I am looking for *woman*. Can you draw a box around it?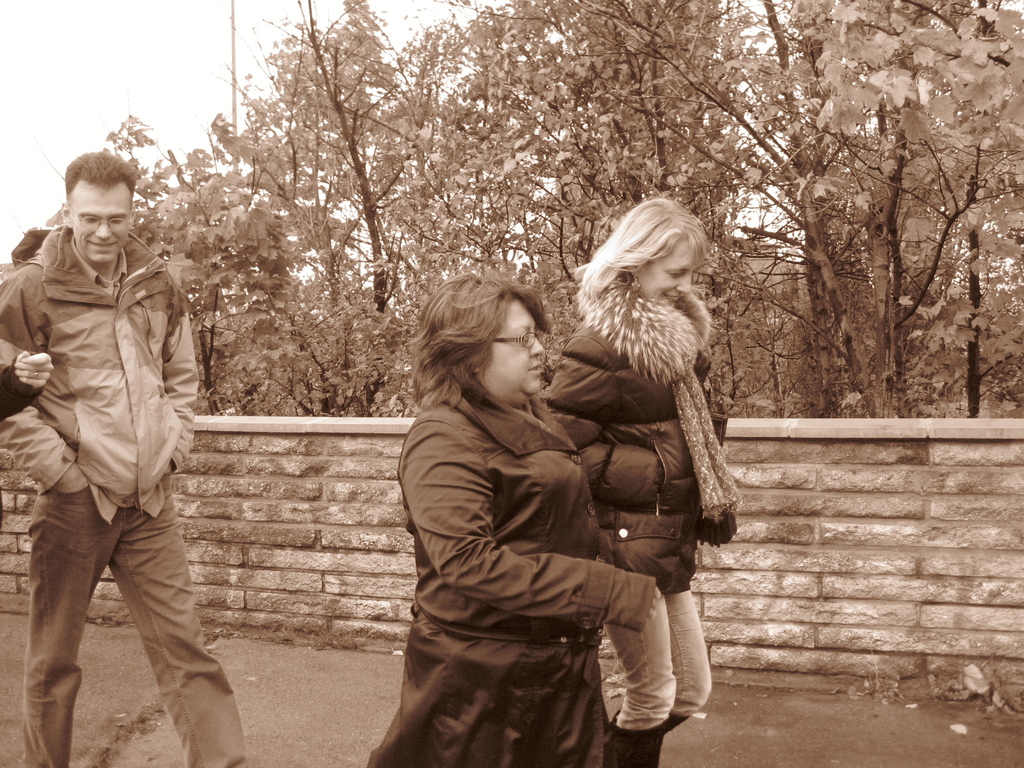
Sure, the bounding box is (x1=548, y1=189, x2=741, y2=767).
